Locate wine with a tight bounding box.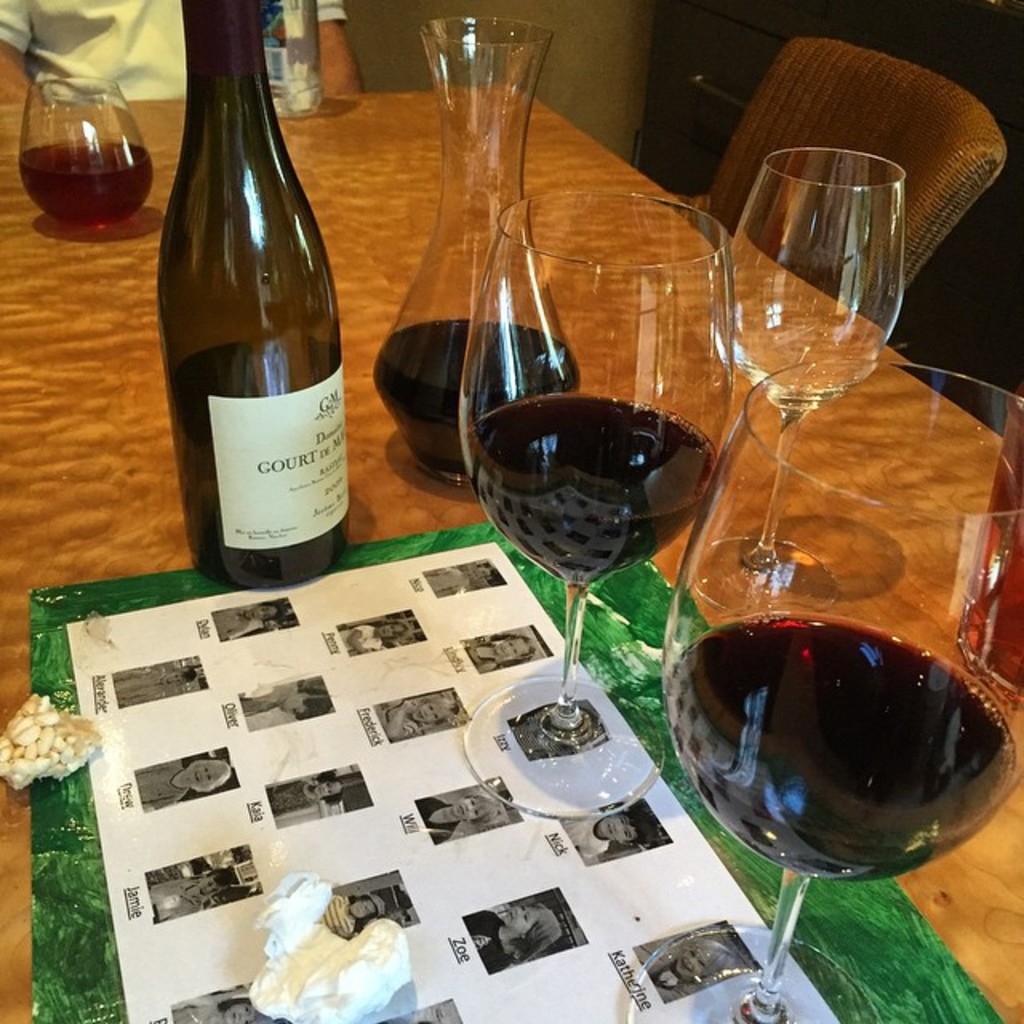
box=[656, 618, 1014, 875].
